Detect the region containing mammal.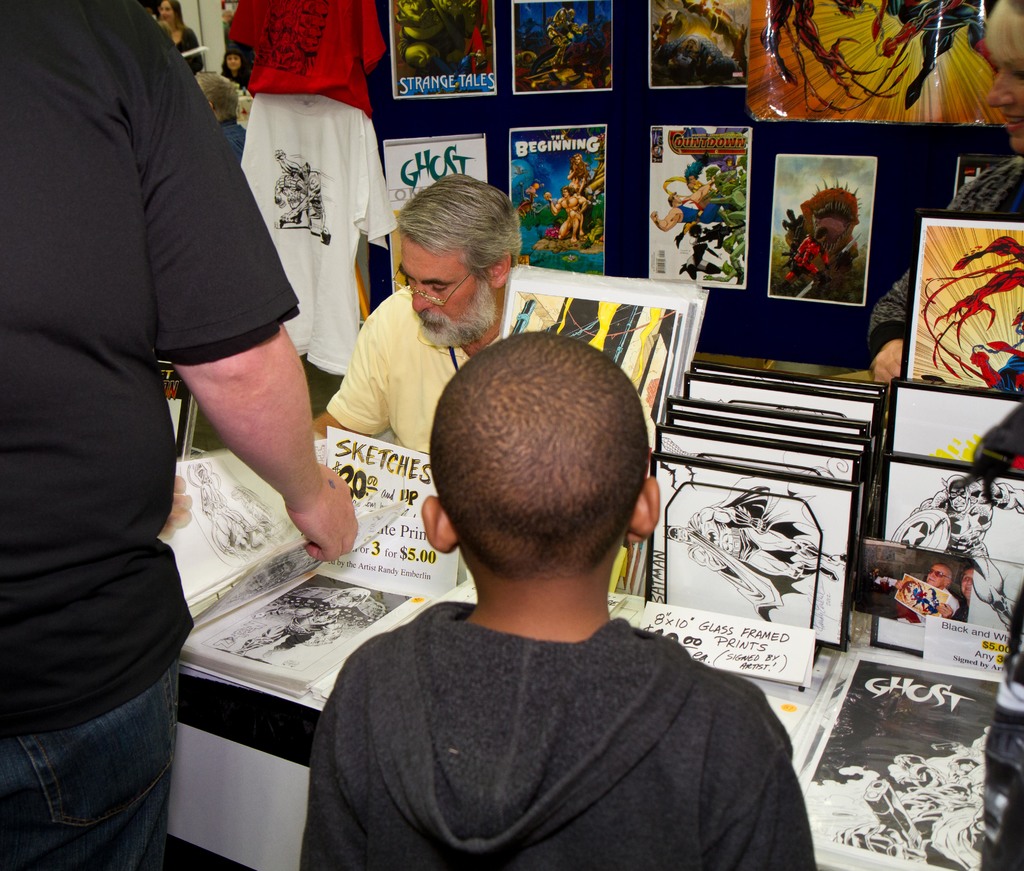
x1=189 y1=70 x2=252 y2=166.
